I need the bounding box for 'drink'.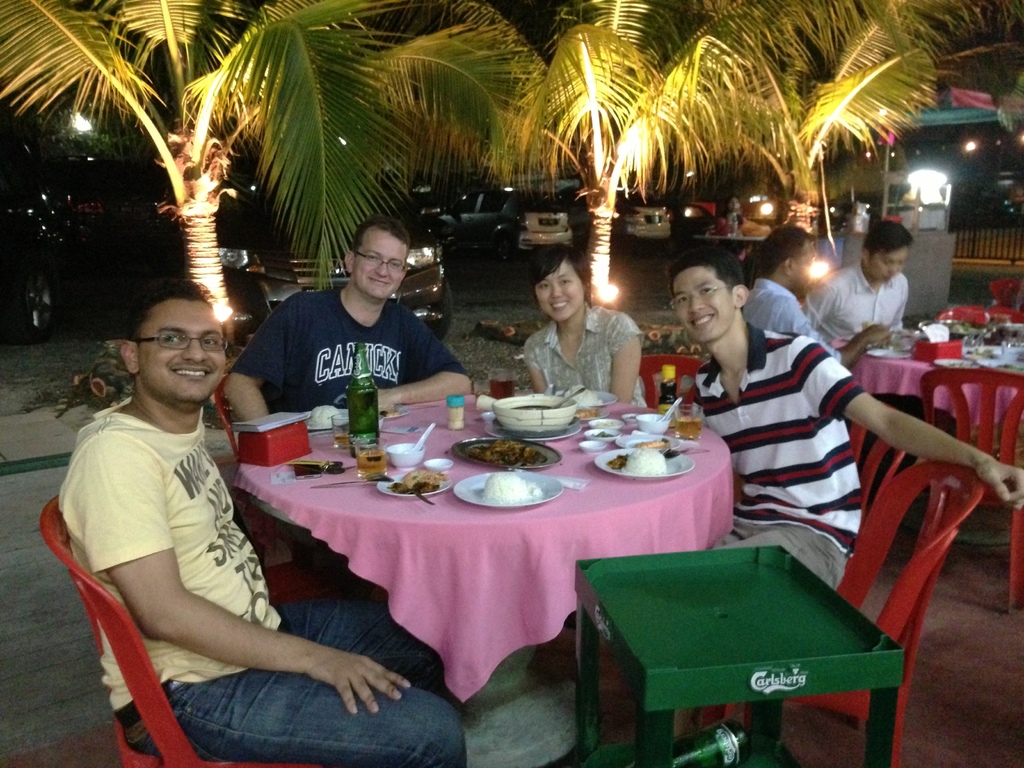
Here it is: rect(344, 385, 380, 445).
